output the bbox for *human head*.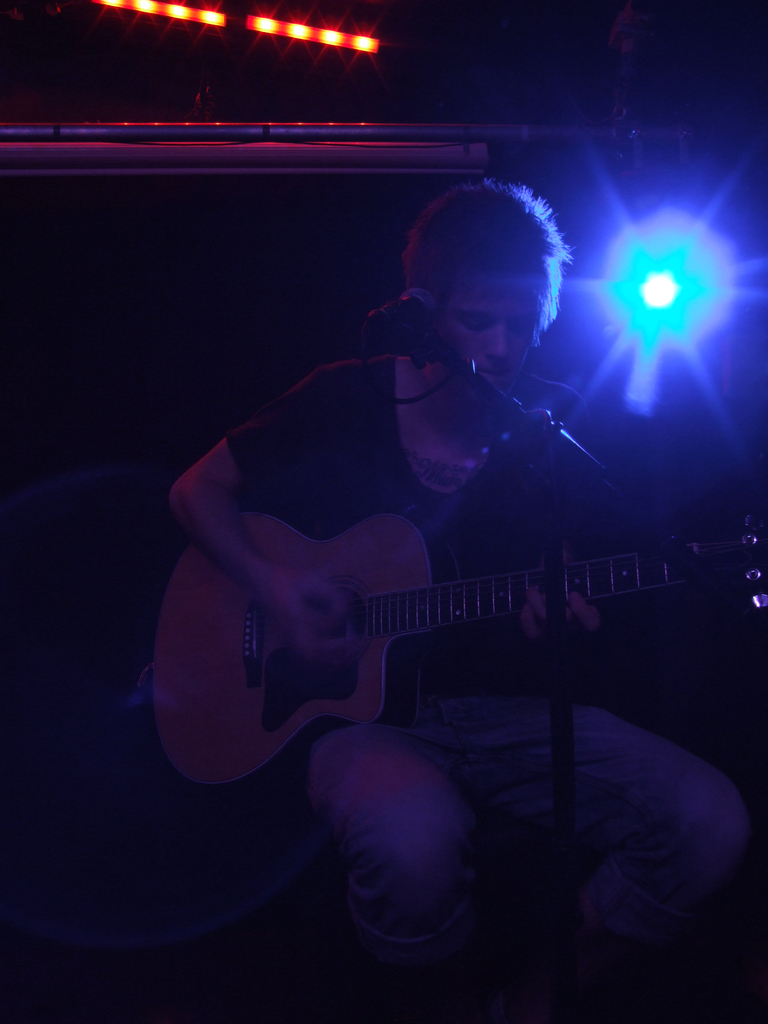
(371,164,591,410).
